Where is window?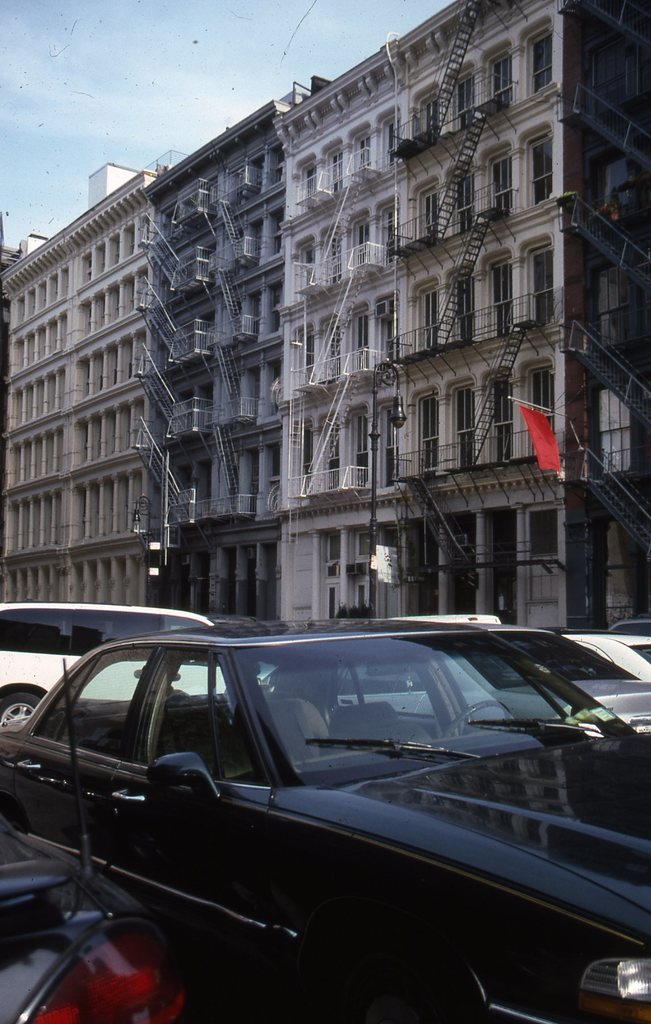
[x1=459, y1=173, x2=476, y2=234].
